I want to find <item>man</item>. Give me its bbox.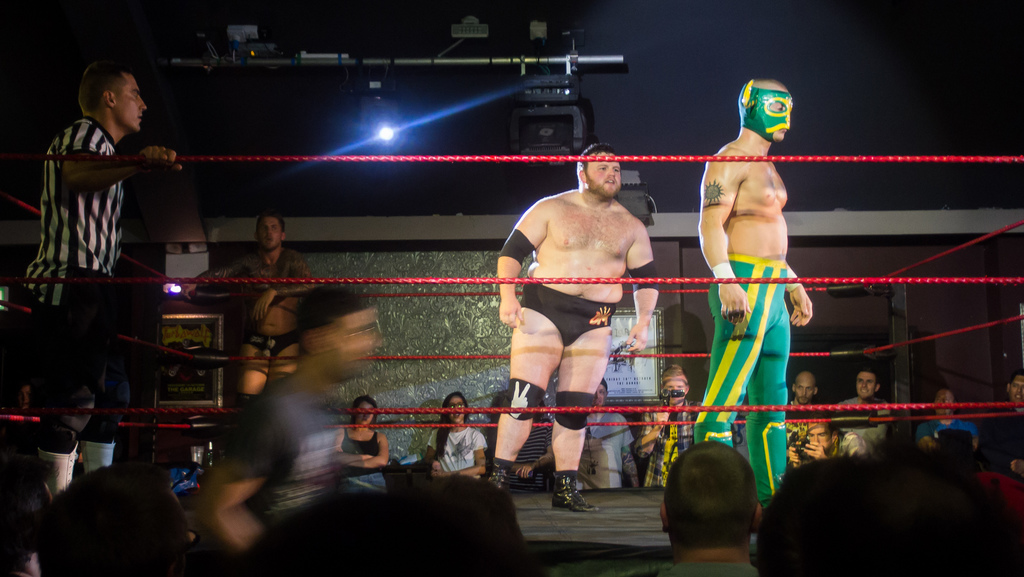
634,431,756,576.
